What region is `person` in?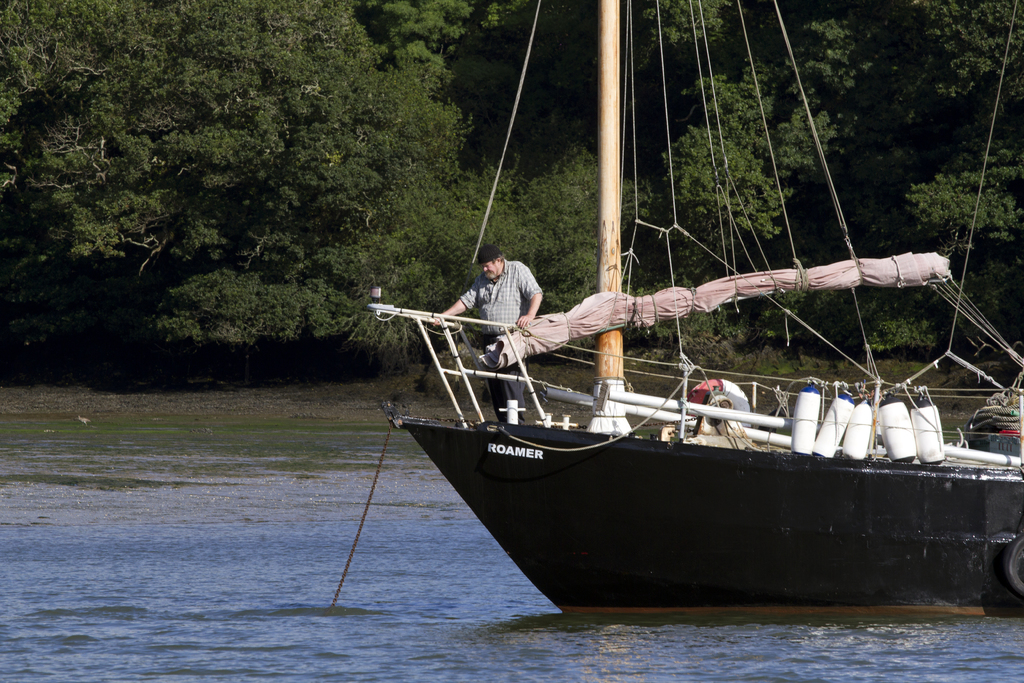
detection(431, 246, 553, 429).
